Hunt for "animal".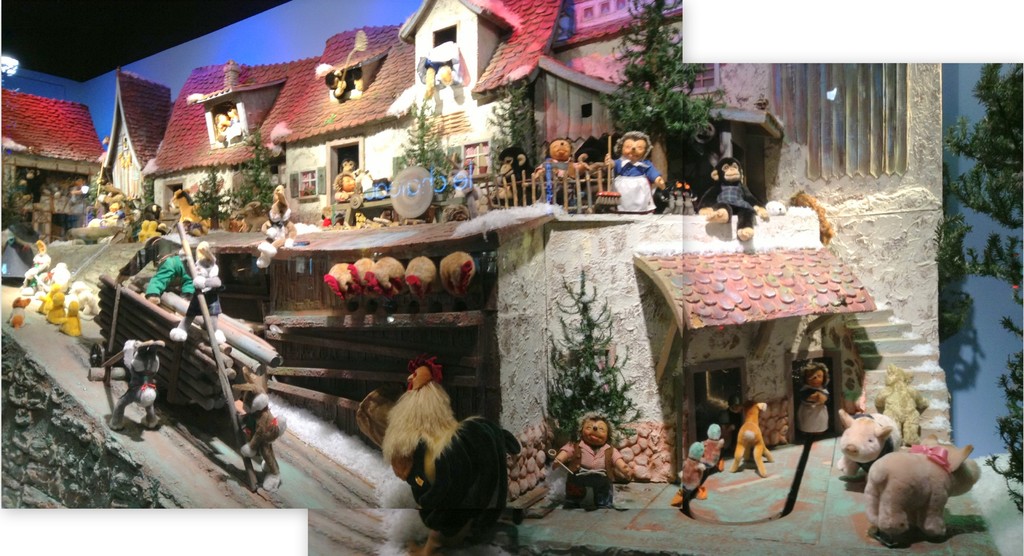
Hunted down at 857,437,983,546.
